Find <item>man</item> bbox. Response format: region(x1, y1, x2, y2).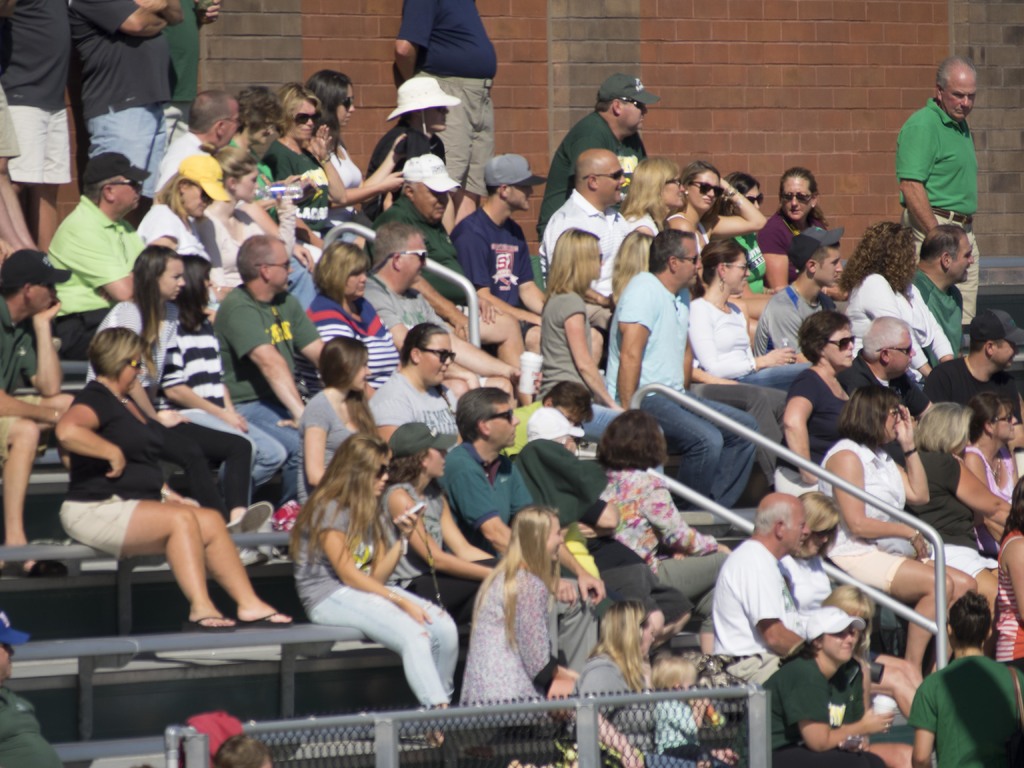
region(541, 73, 660, 240).
